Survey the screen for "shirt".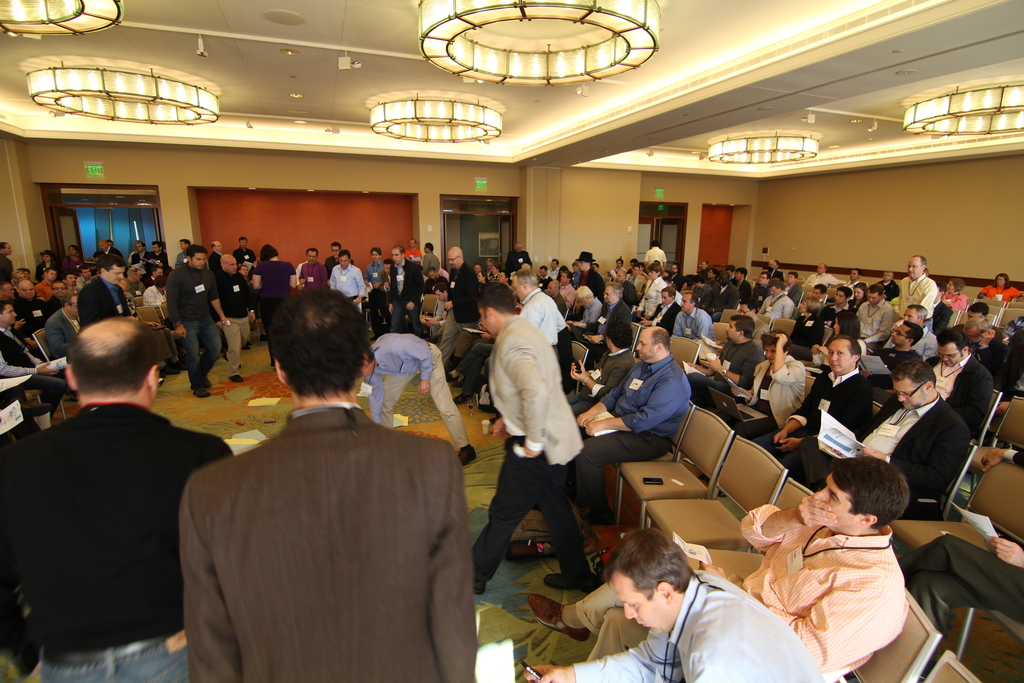
Survey found: [599, 354, 692, 437].
